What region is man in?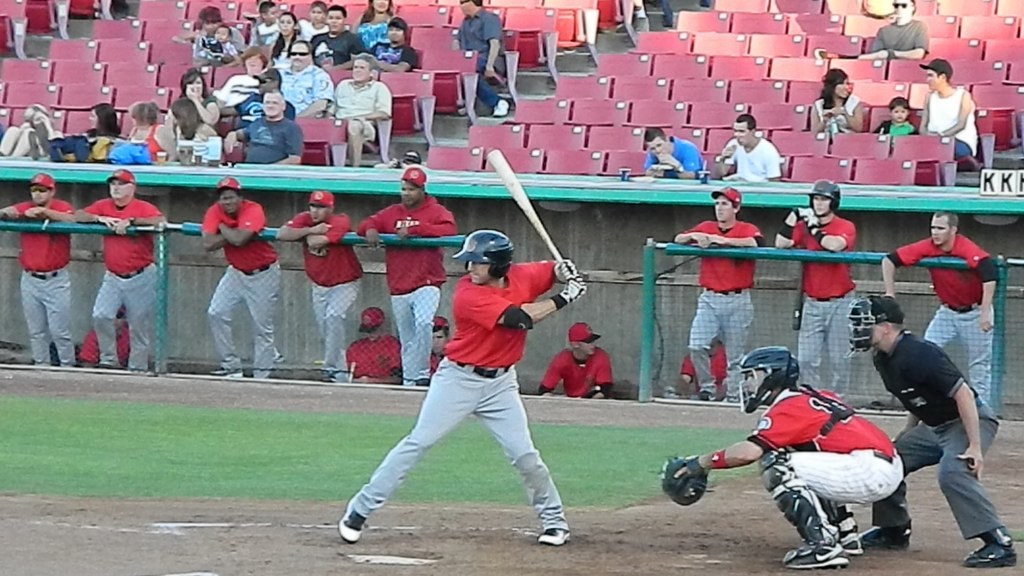
bbox=[209, 67, 302, 160].
